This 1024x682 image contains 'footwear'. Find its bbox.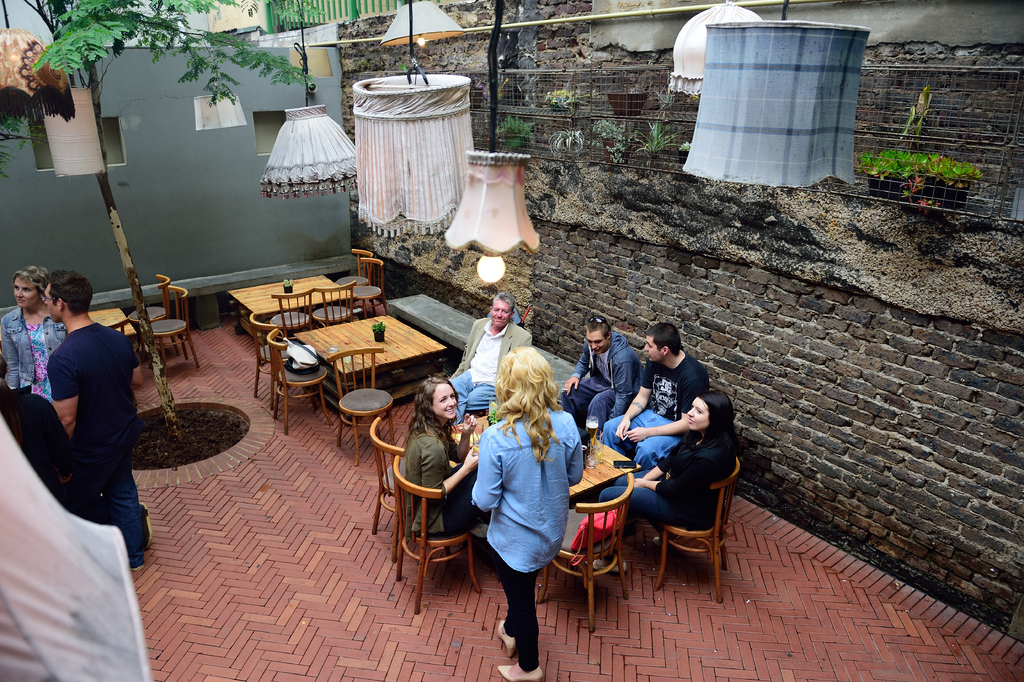
locate(497, 619, 515, 660).
